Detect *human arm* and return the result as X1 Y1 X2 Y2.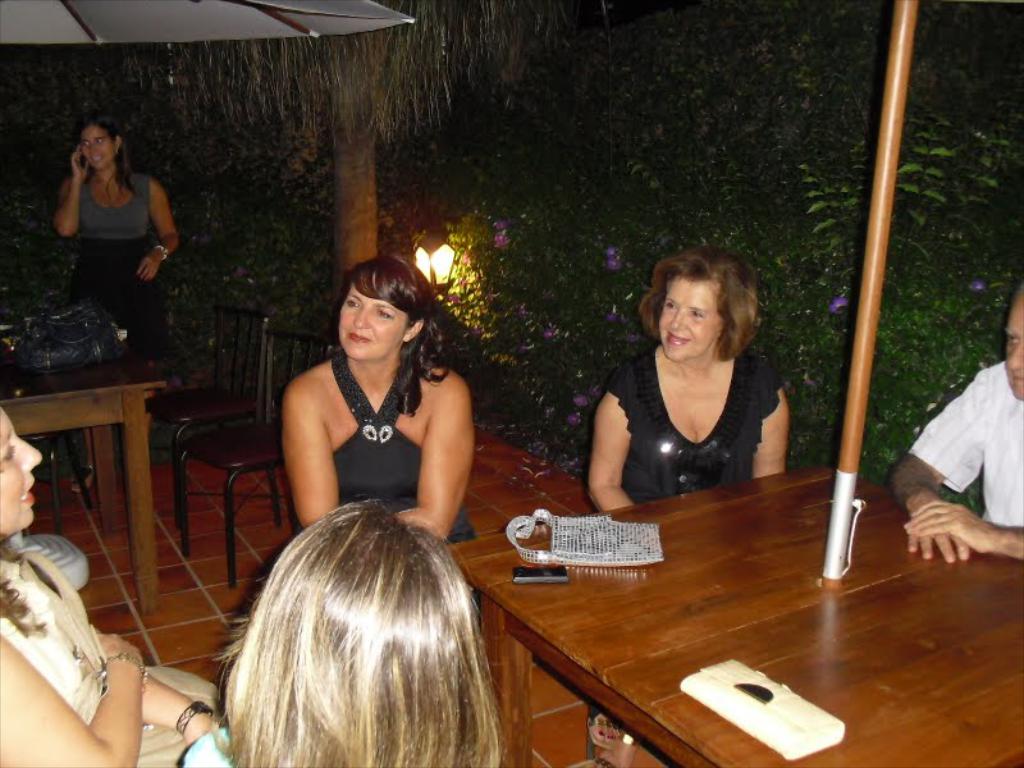
54 137 88 239.
